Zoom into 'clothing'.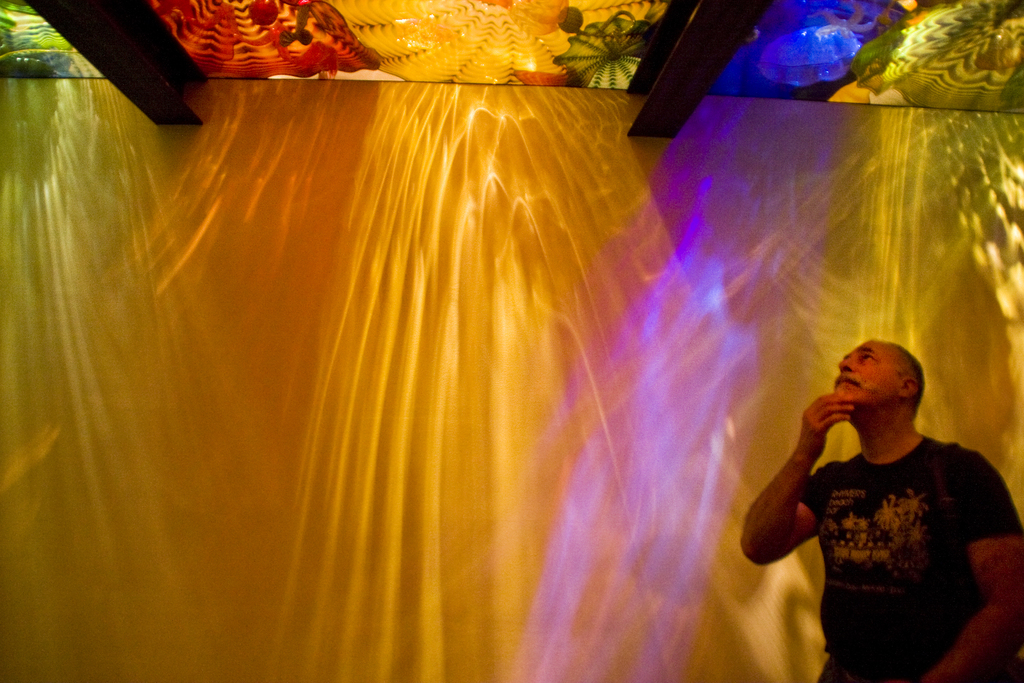
Zoom target: 783/392/1004/657.
